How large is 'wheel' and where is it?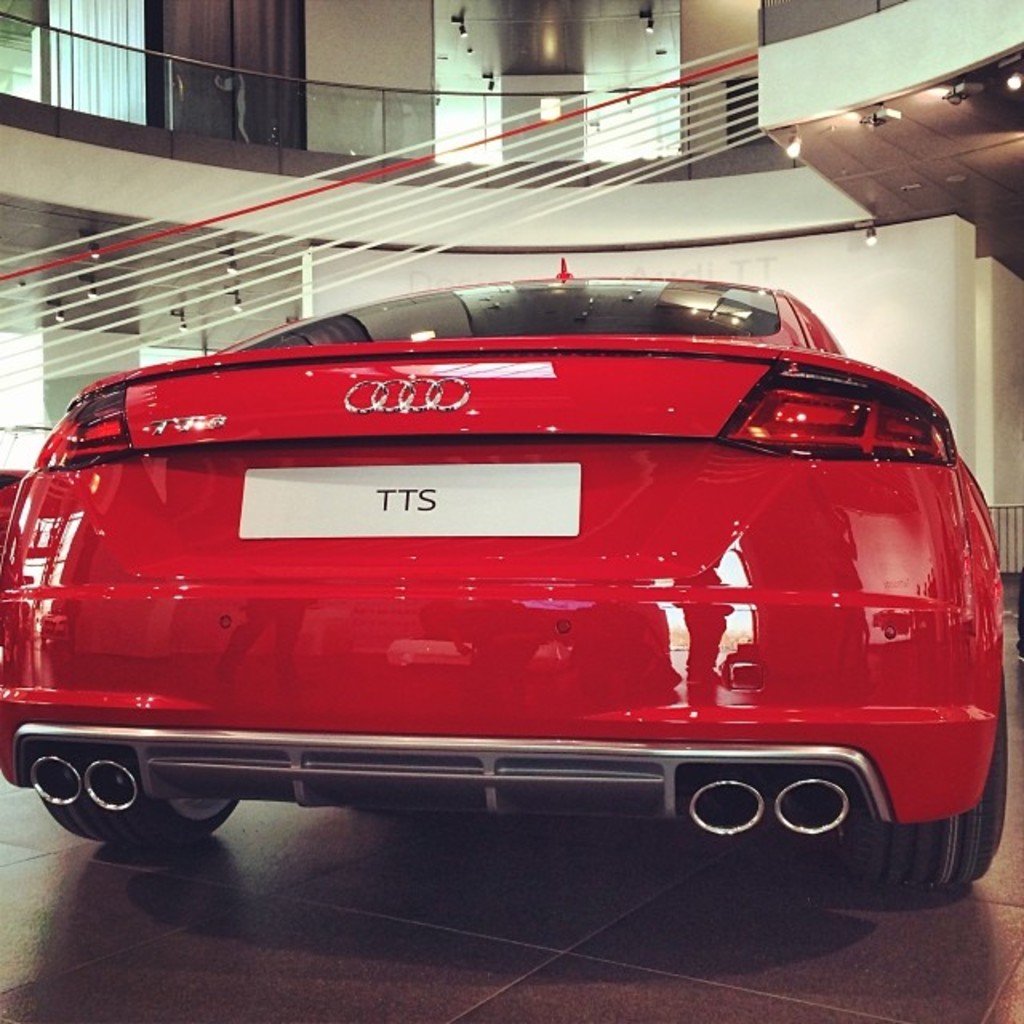
Bounding box: 845, 661, 1003, 888.
